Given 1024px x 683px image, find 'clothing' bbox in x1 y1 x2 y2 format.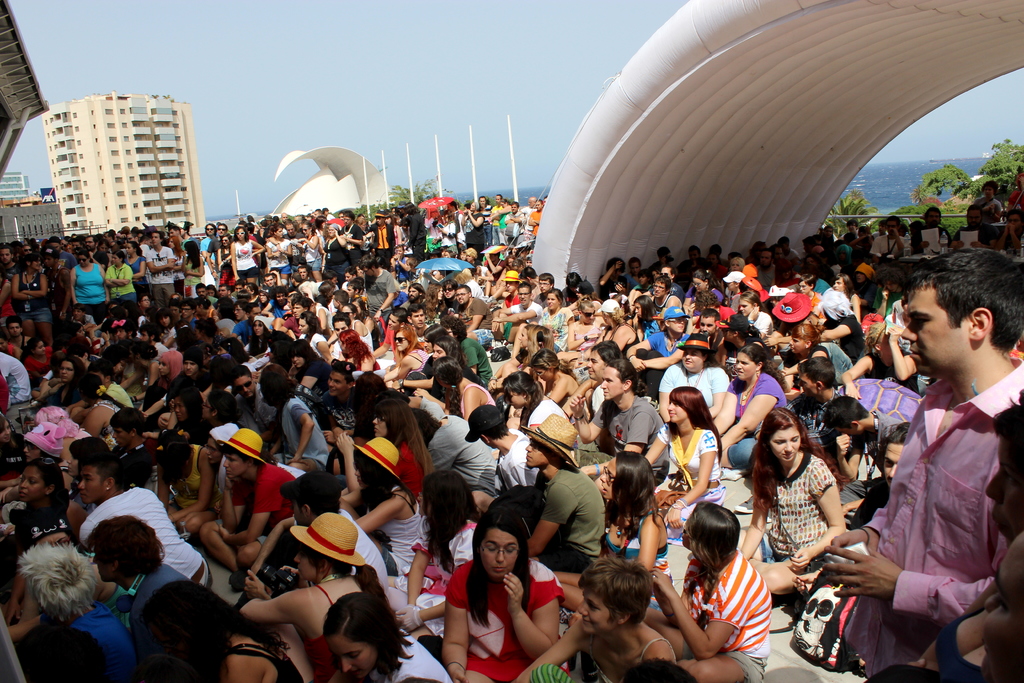
125 250 148 299.
